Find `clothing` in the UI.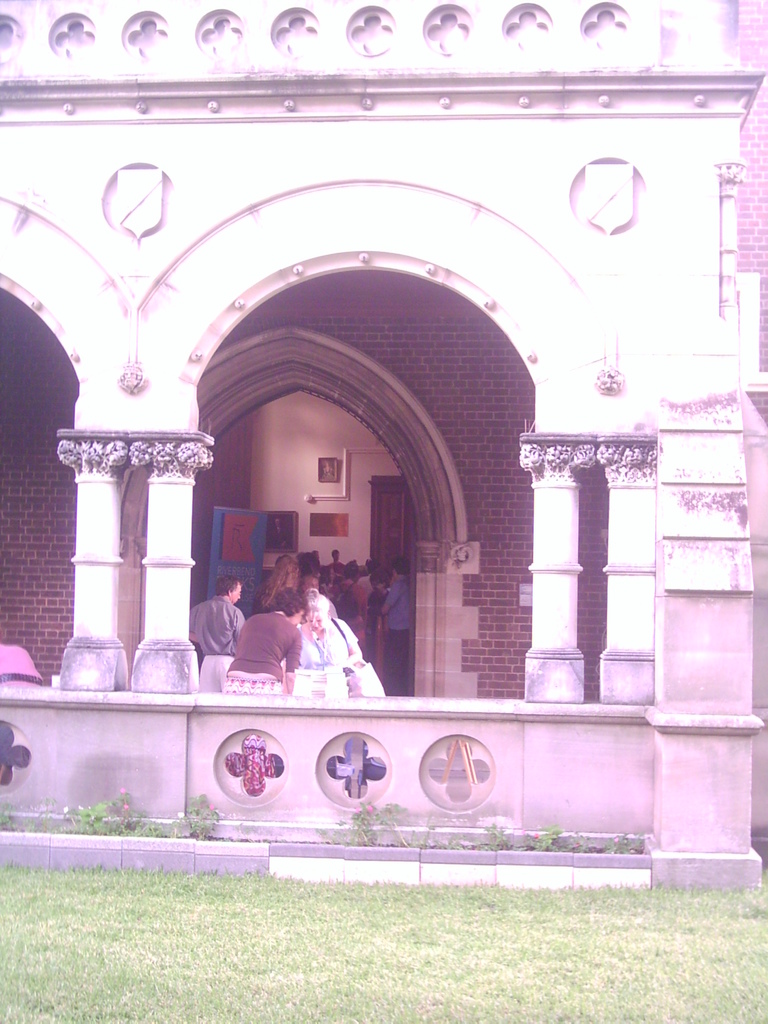
UI element at bbox=[221, 600, 319, 700].
